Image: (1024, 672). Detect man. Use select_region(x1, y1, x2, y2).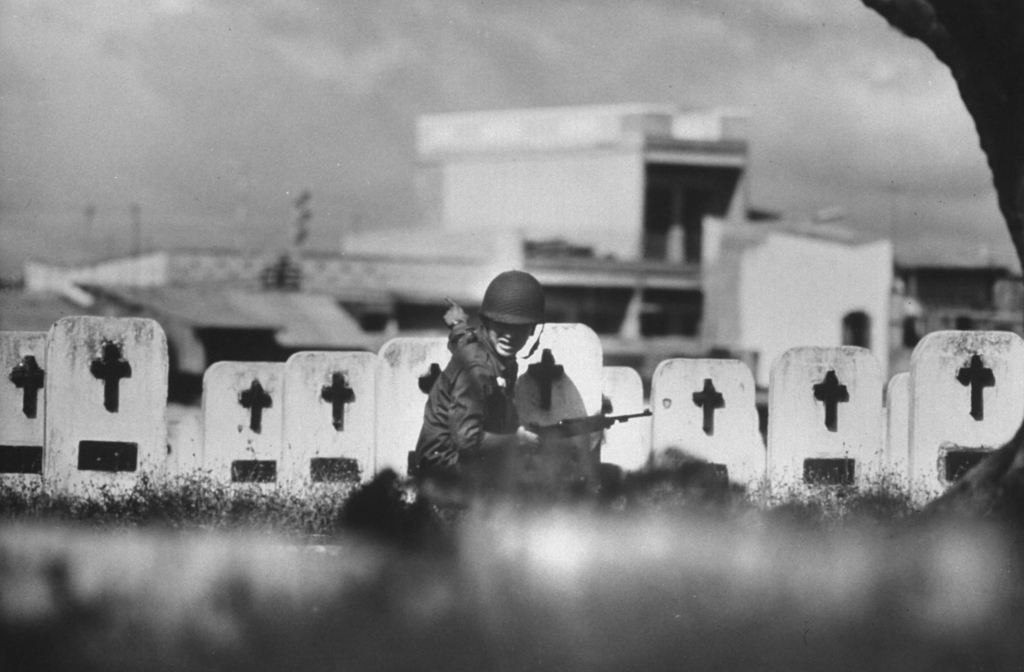
select_region(395, 280, 628, 498).
